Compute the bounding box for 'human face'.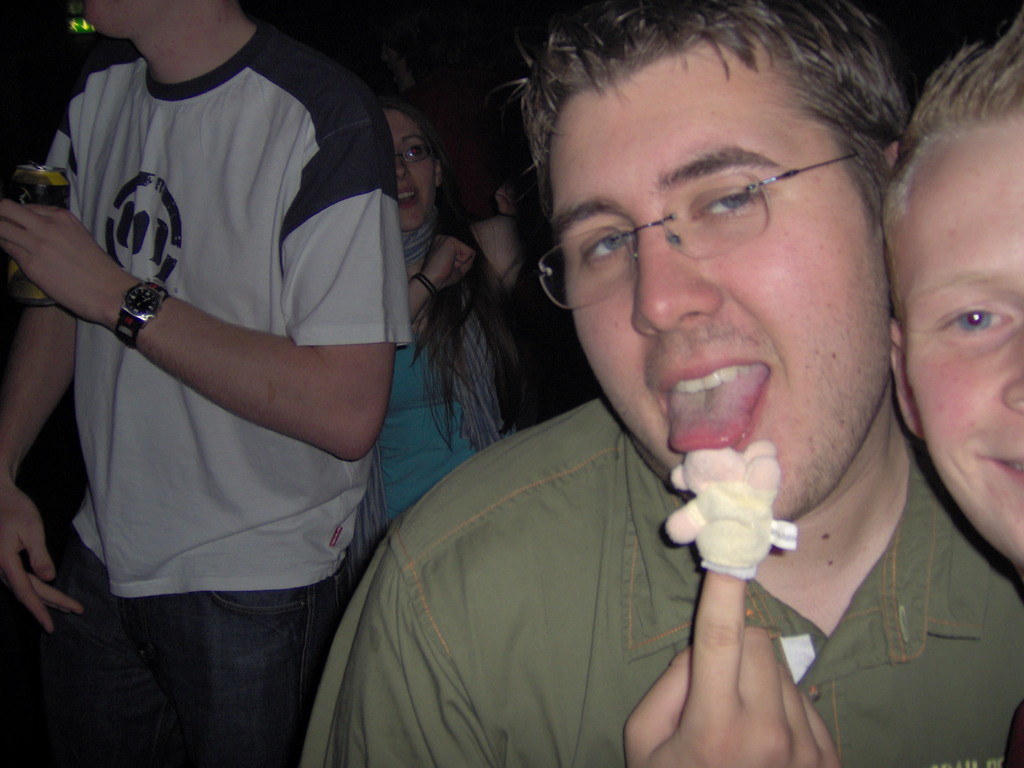
detection(391, 111, 436, 228).
